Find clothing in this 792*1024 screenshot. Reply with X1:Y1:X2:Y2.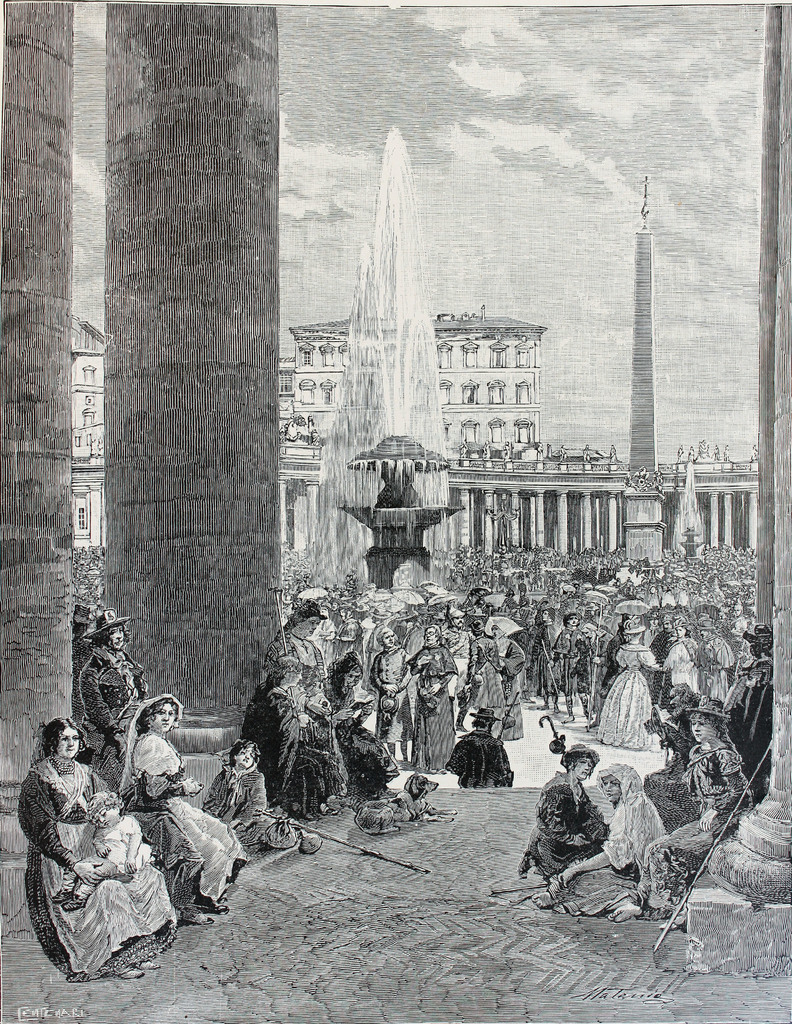
447:721:522:791.
